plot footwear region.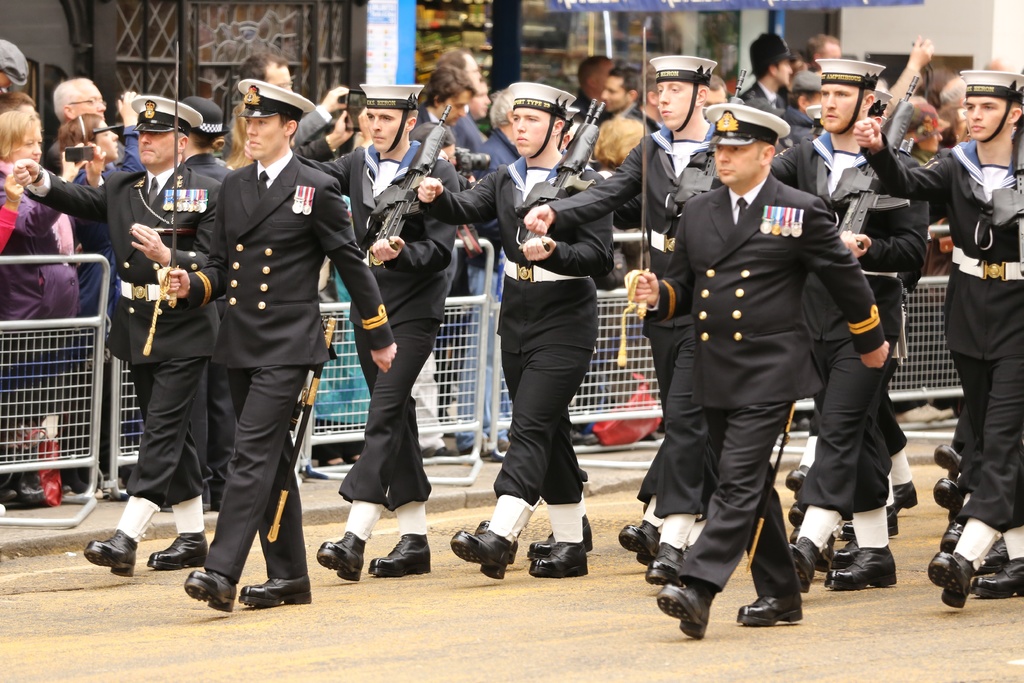
Plotted at BBox(935, 440, 964, 472).
